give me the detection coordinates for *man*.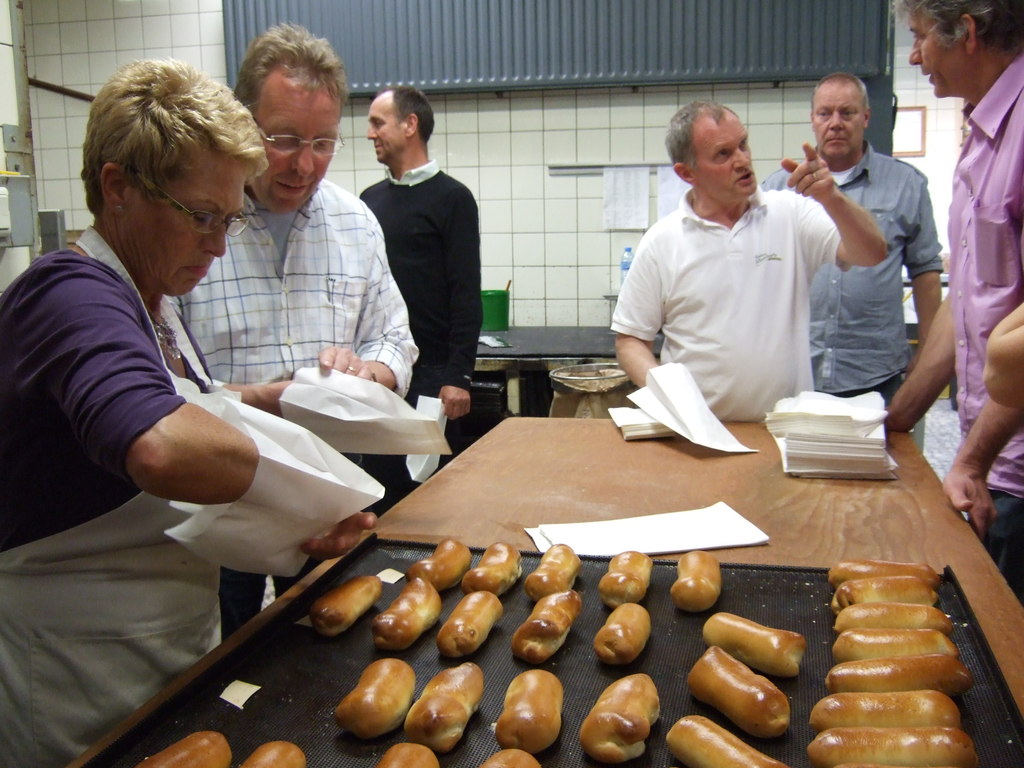
<region>176, 24, 419, 643</region>.
